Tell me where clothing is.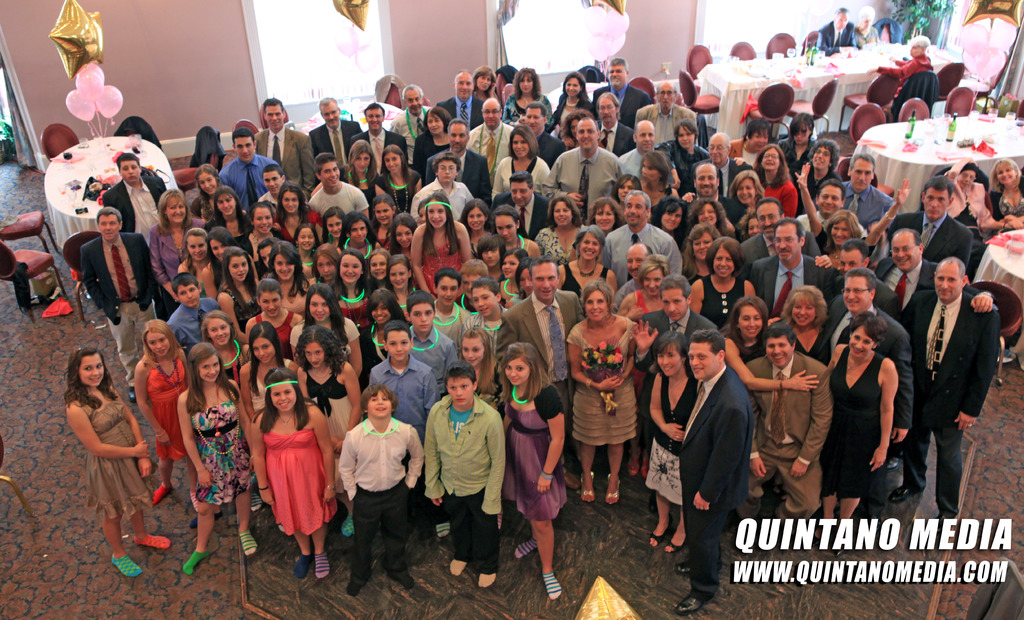
clothing is at 515 233 536 252.
